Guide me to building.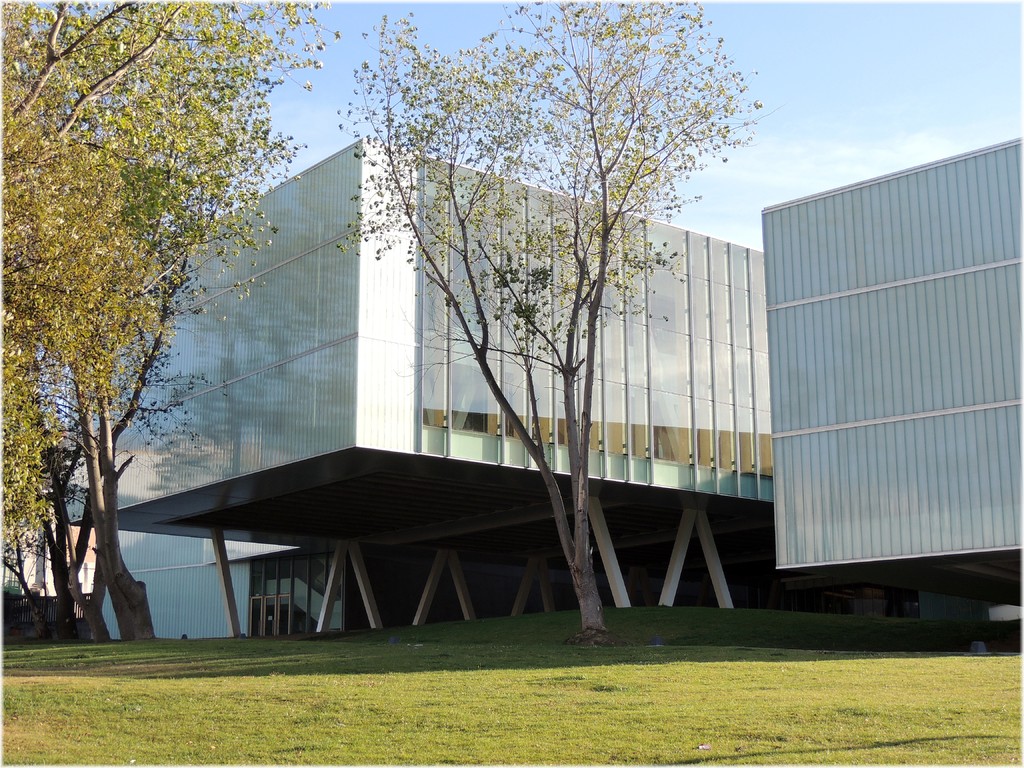
Guidance: locate(69, 132, 767, 609).
